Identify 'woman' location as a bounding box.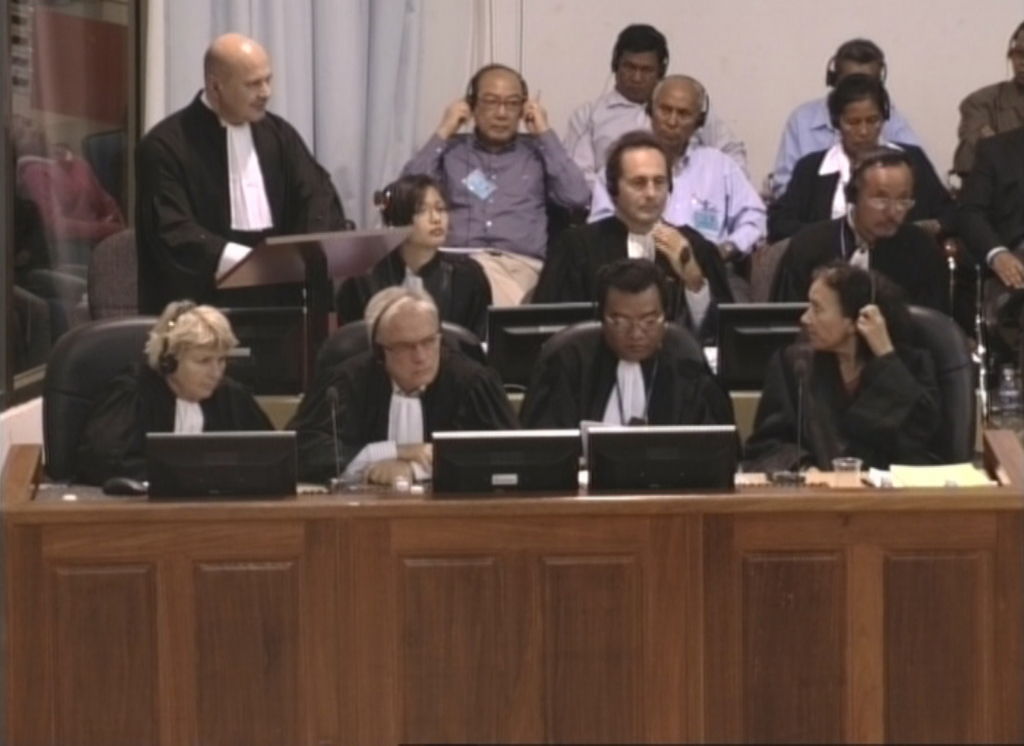
rect(45, 264, 289, 486).
